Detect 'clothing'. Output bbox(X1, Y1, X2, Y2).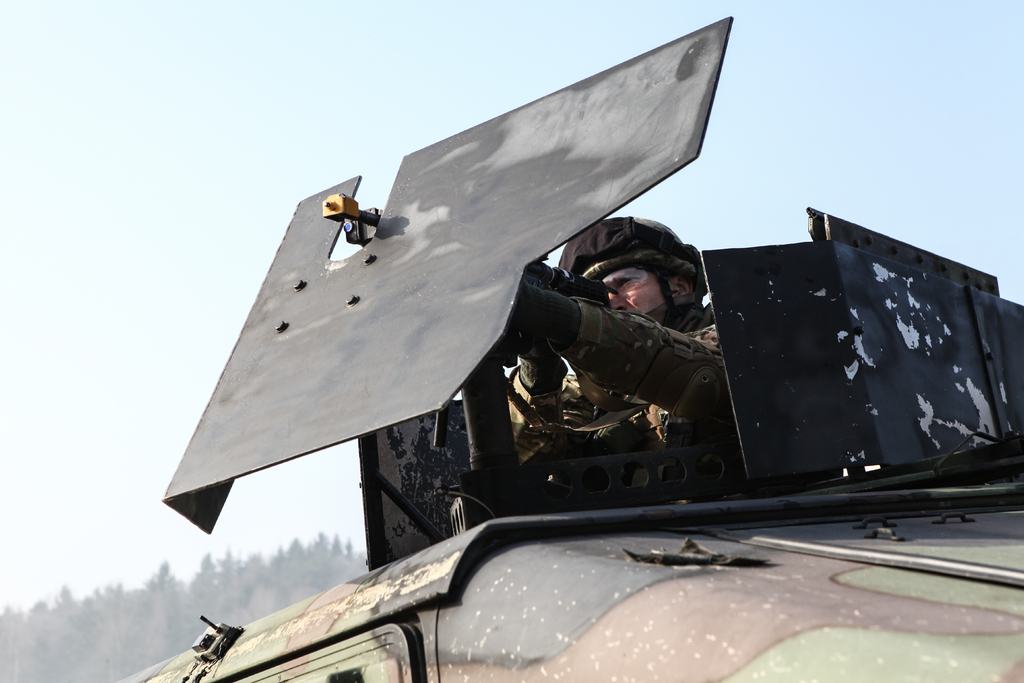
bbox(509, 299, 736, 500).
